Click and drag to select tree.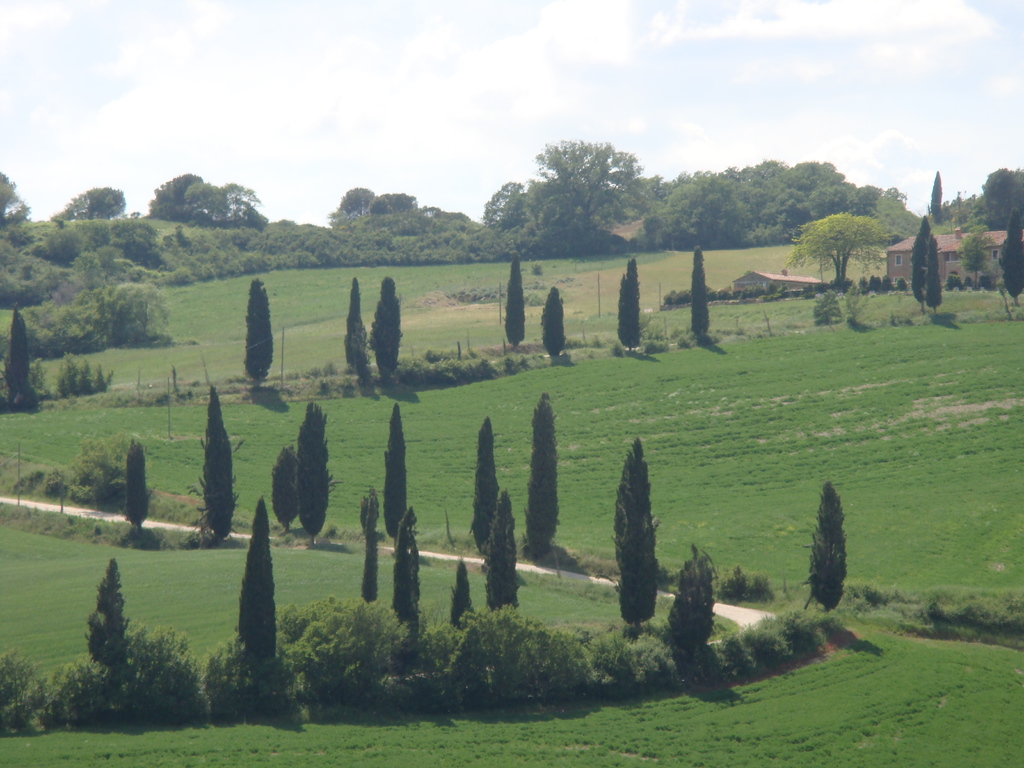
Selection: pyautogui.locateOnScreen(911, 213, 940, 309).
